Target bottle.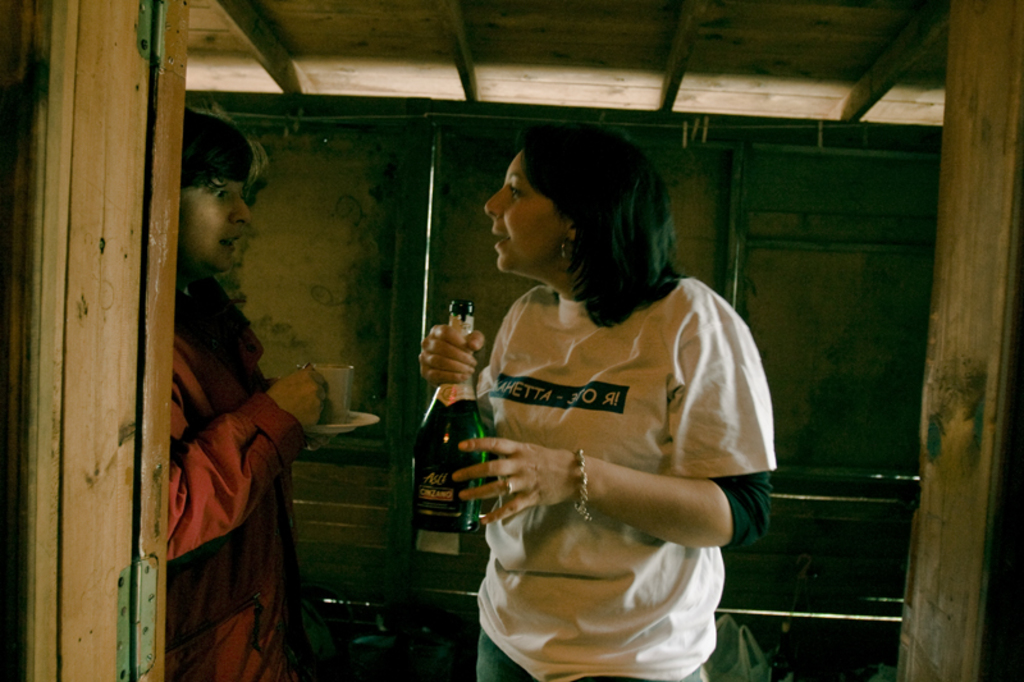
Target region: select_region(410, 269, 503, 544).
